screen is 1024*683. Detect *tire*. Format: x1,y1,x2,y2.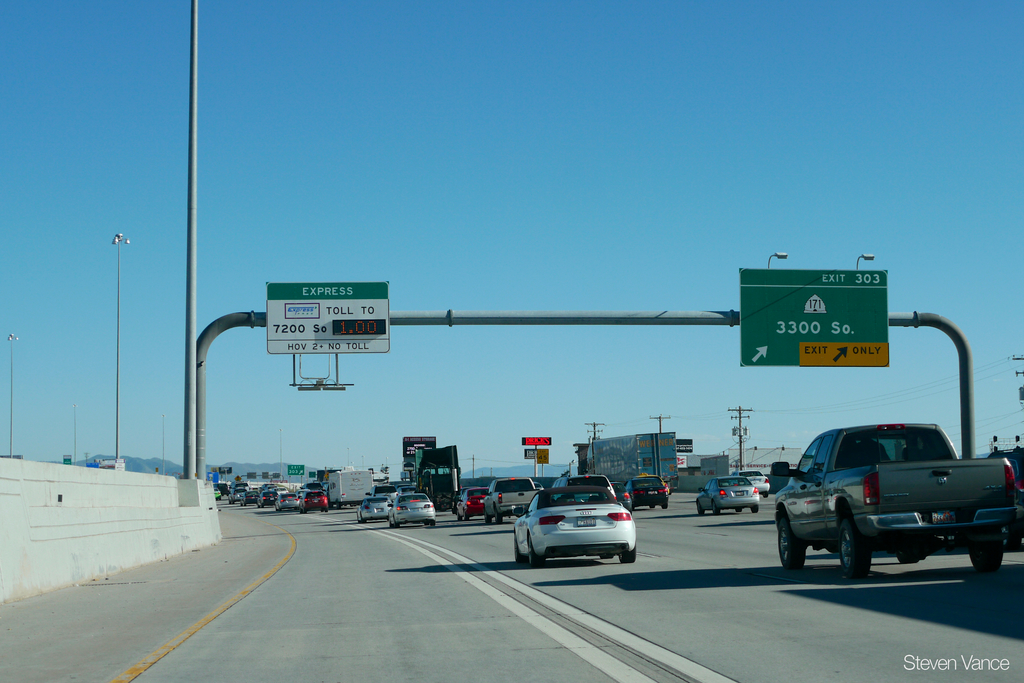
778,519,804,569.
